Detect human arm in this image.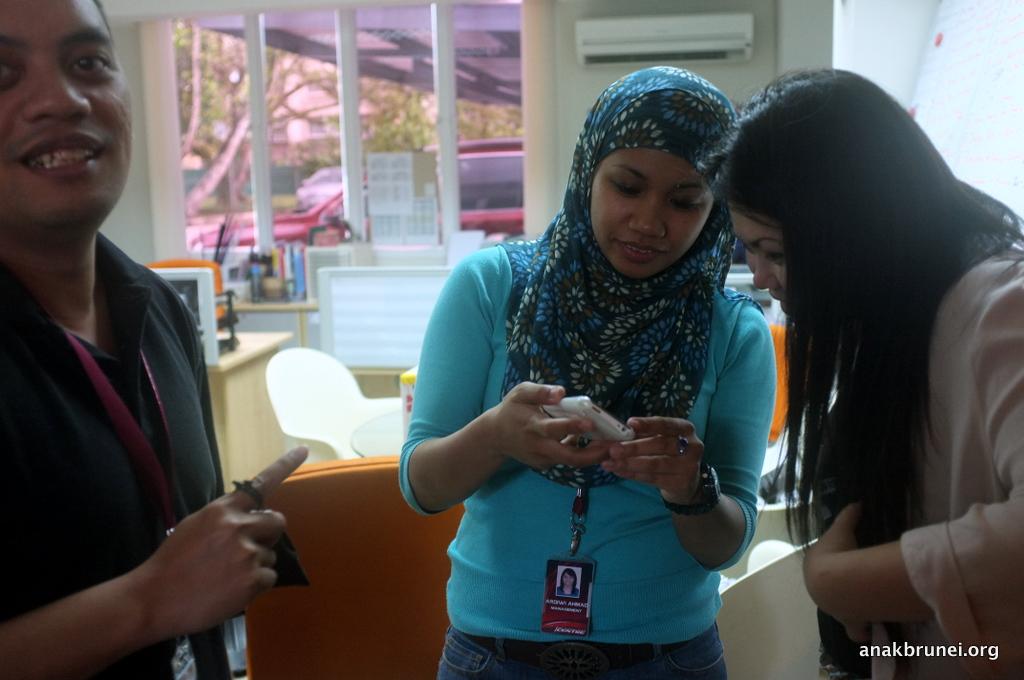
Detection: locate(615, 303, 785, 575).
